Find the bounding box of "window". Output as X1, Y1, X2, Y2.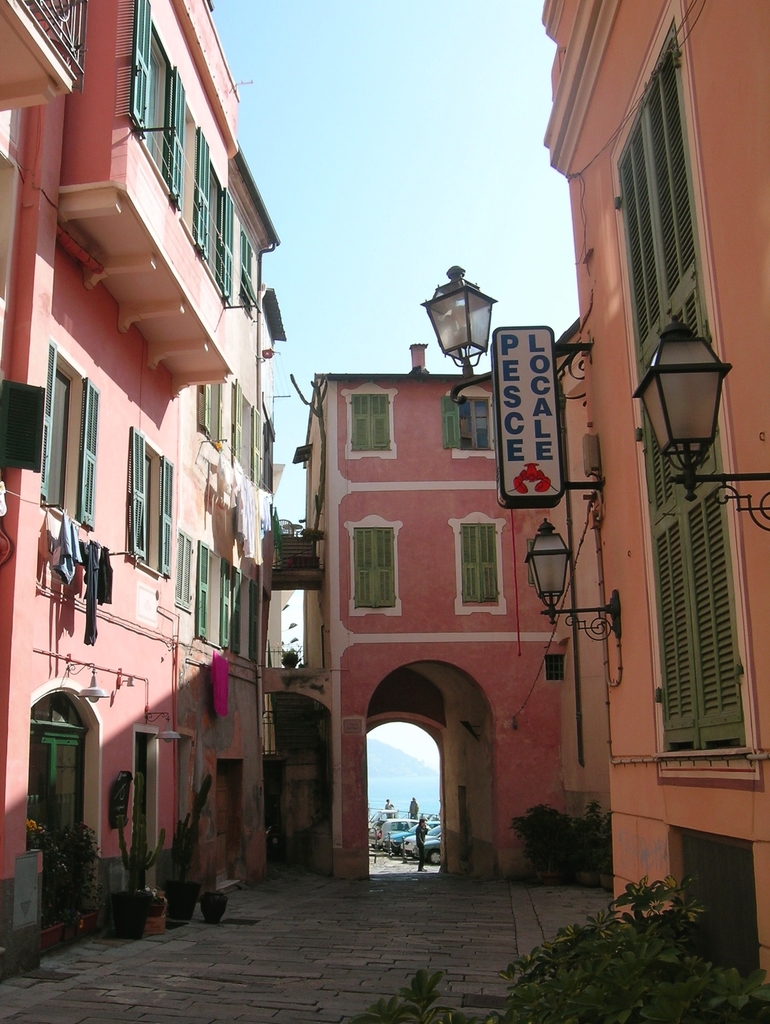
616, 36, 758, 748.
